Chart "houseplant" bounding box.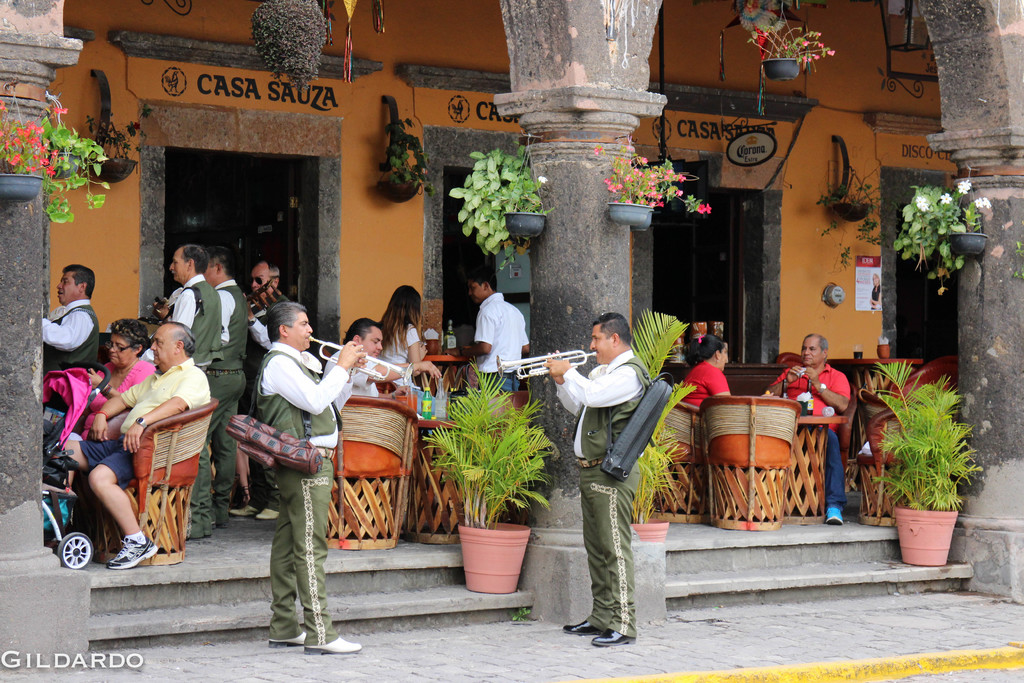
Charted: {"left": 8, "top": 92, "right": 131, "bottom": 231}.
